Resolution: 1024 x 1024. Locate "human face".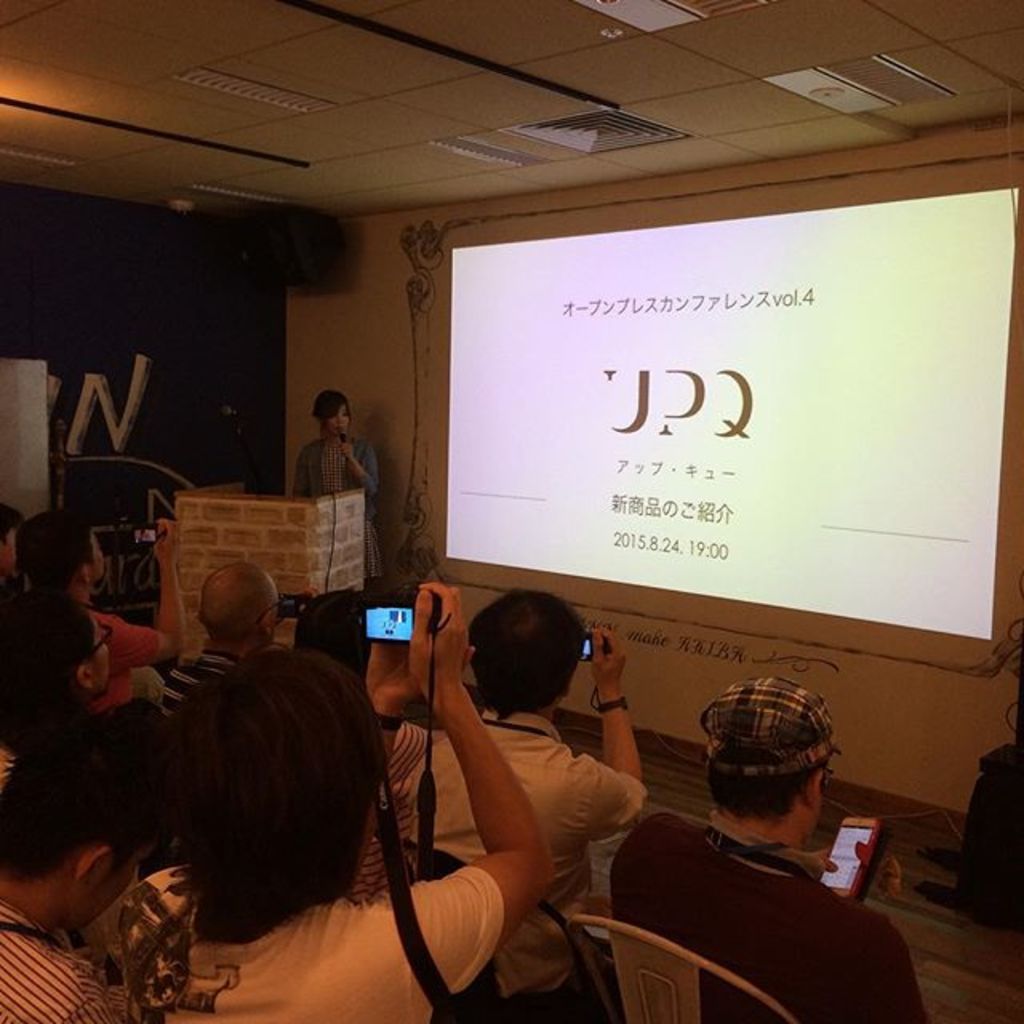
select_region(328, 397, 350, 437).
